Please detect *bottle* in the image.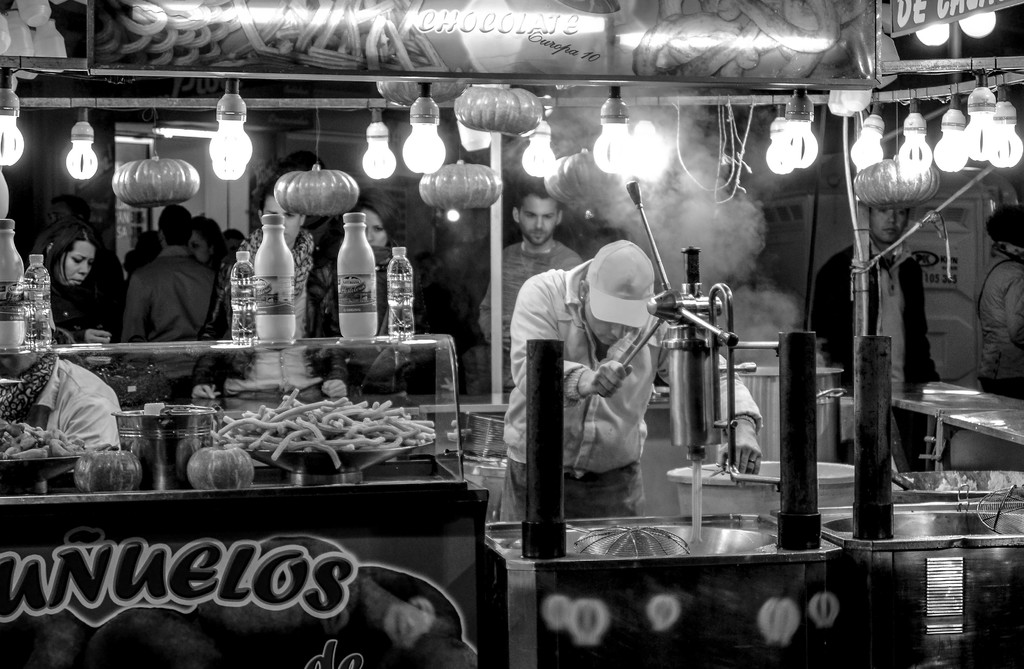
(227,244,257,348).
